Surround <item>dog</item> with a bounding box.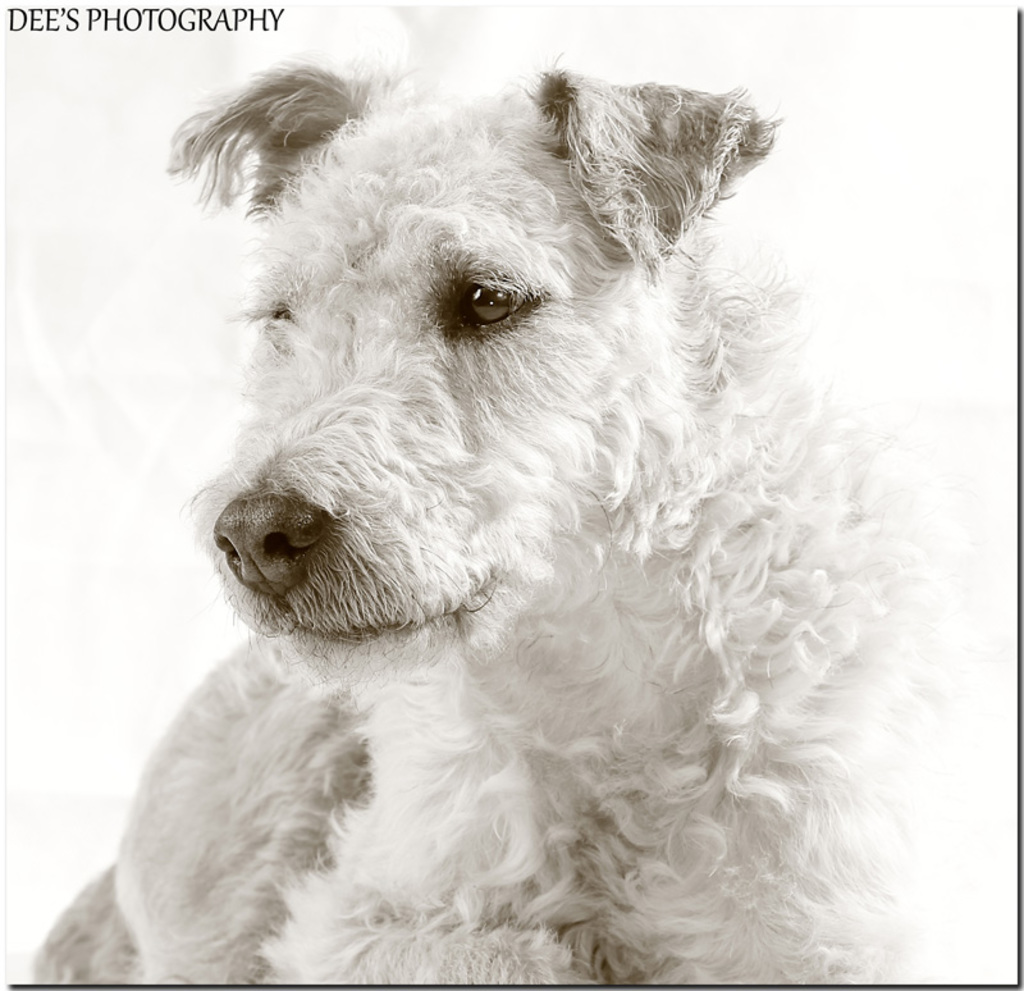
[x1=28, y1=49, x2=980, y2=985].
